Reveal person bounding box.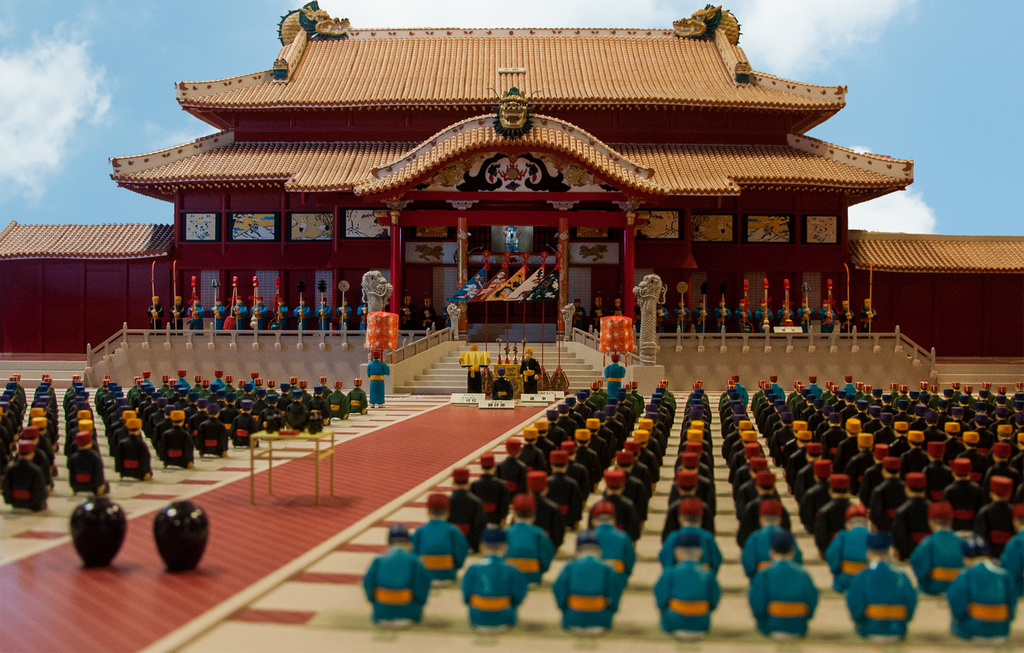
Revealed: bbox(675, 298, 687, 328).
